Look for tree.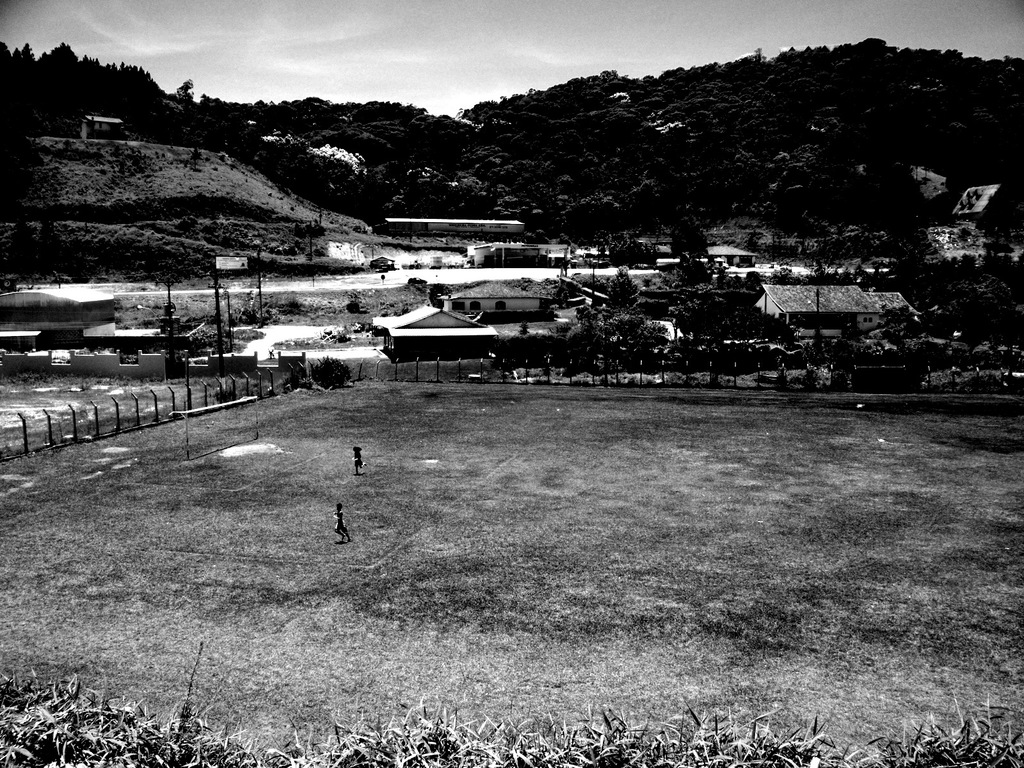
Found: [left=1, top=33, right=1023, bottom=396].
